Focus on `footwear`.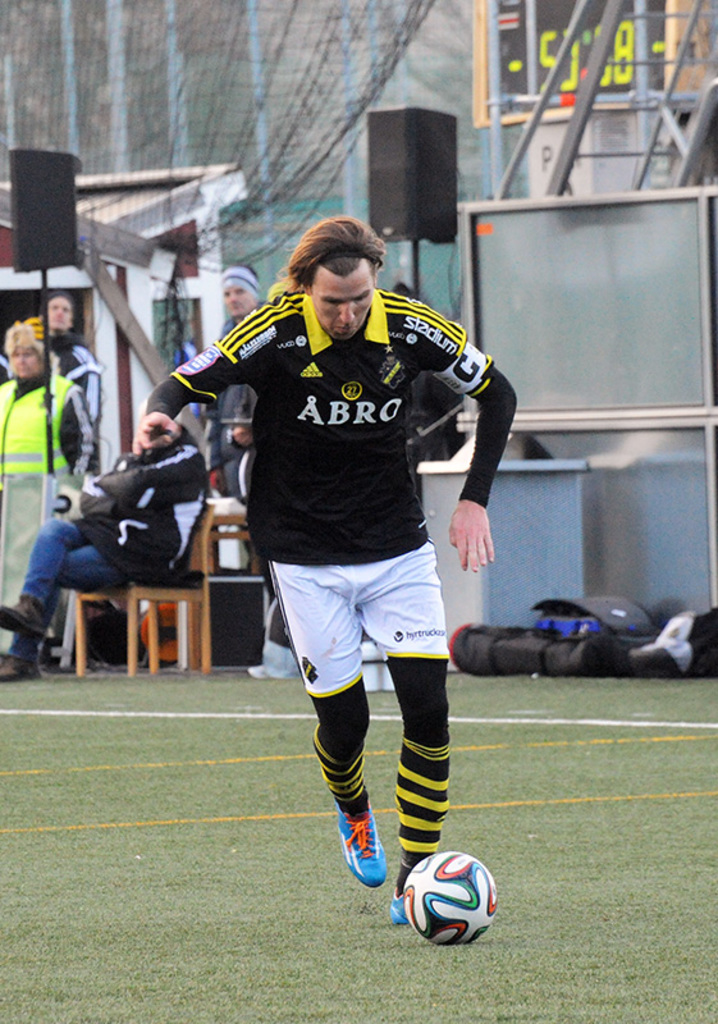
Focused at 0,591,46,640.
